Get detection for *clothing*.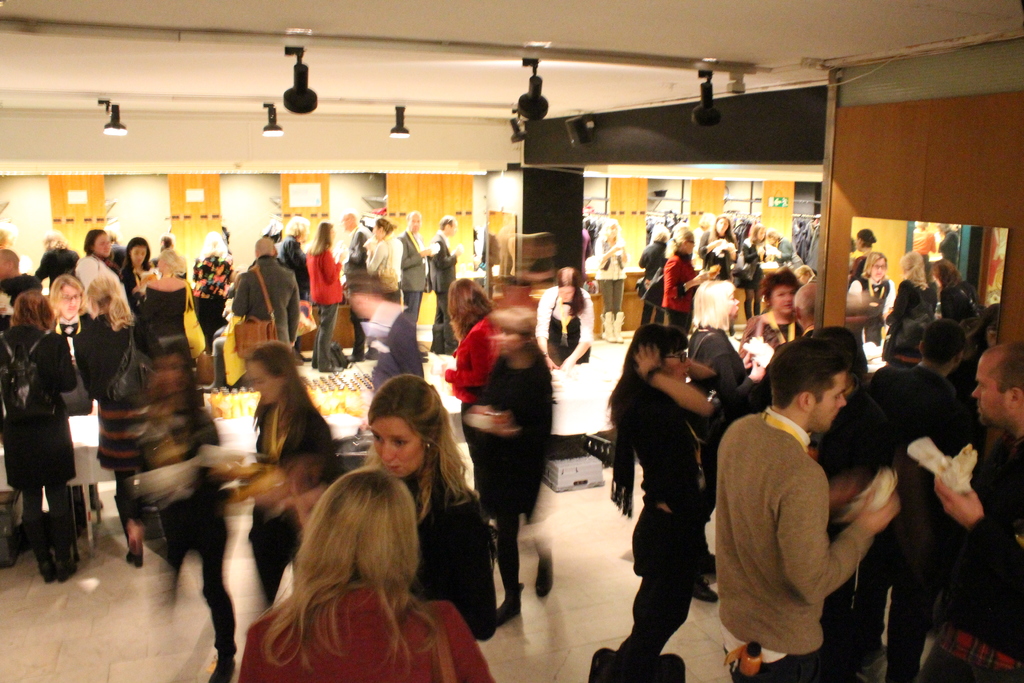
Detection: [left=282, top=236, right=310, bottom=347].
